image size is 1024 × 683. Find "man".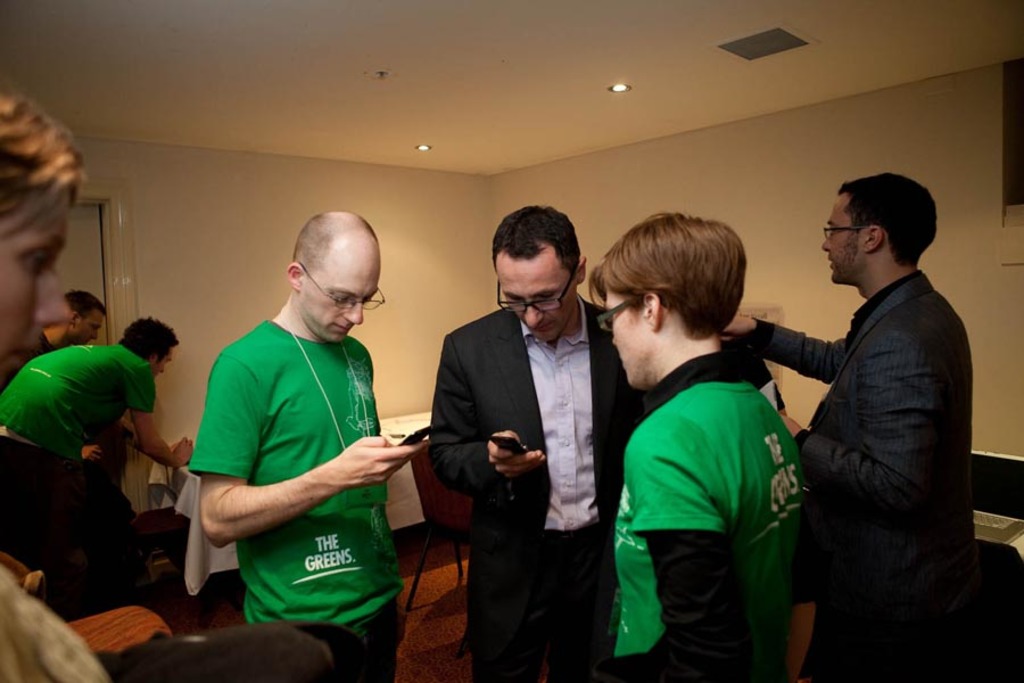
l=190, t=208, r=429, b=682.
